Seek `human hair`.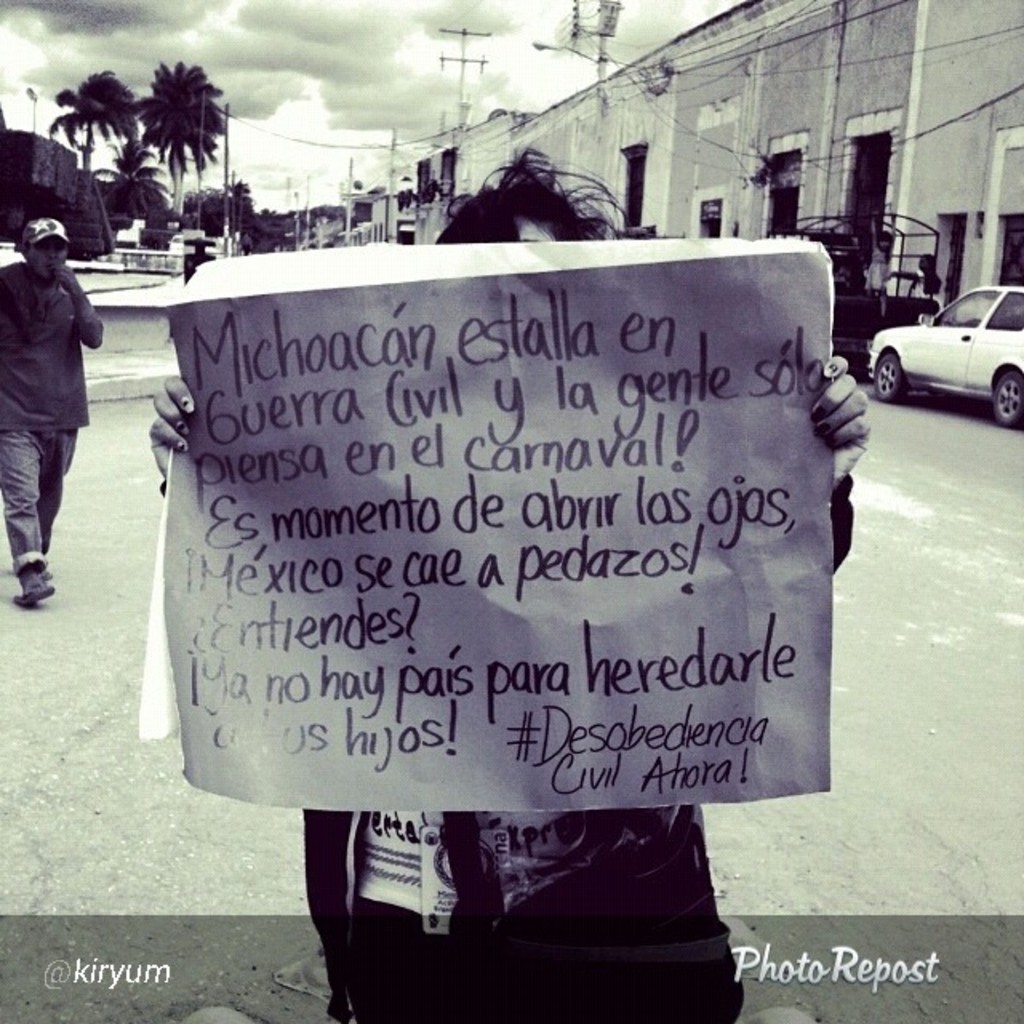
x1=446, y1=147, x2=635, y2=234.
